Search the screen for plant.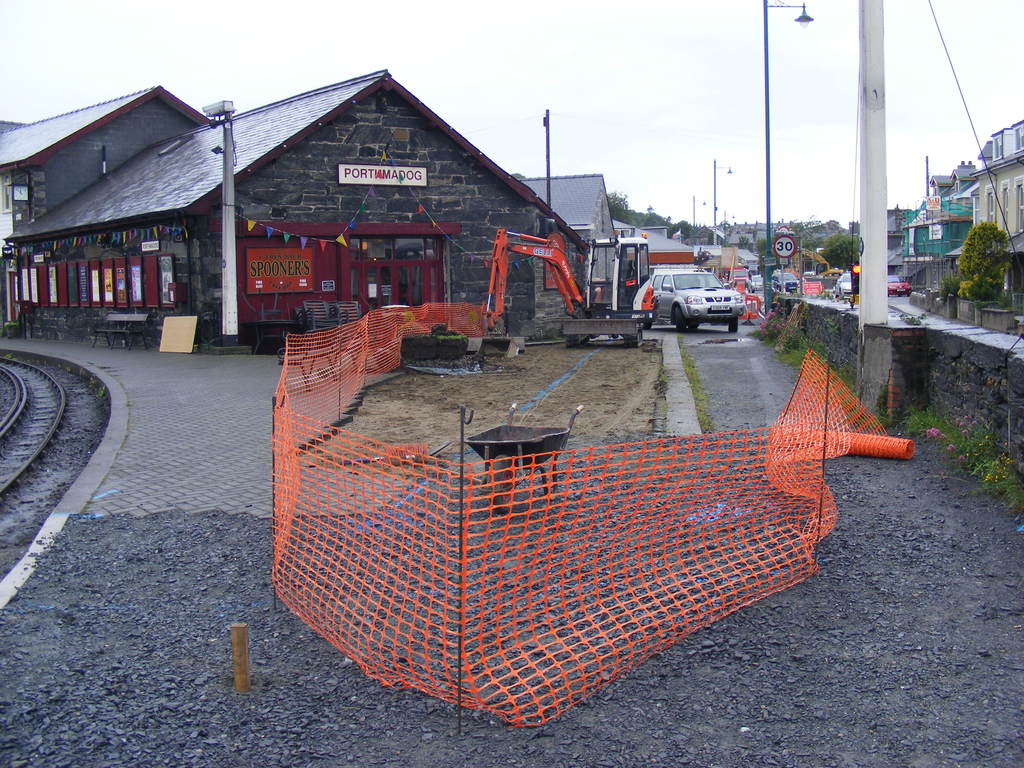
Found at BBox(787, 289, 803, 298).
